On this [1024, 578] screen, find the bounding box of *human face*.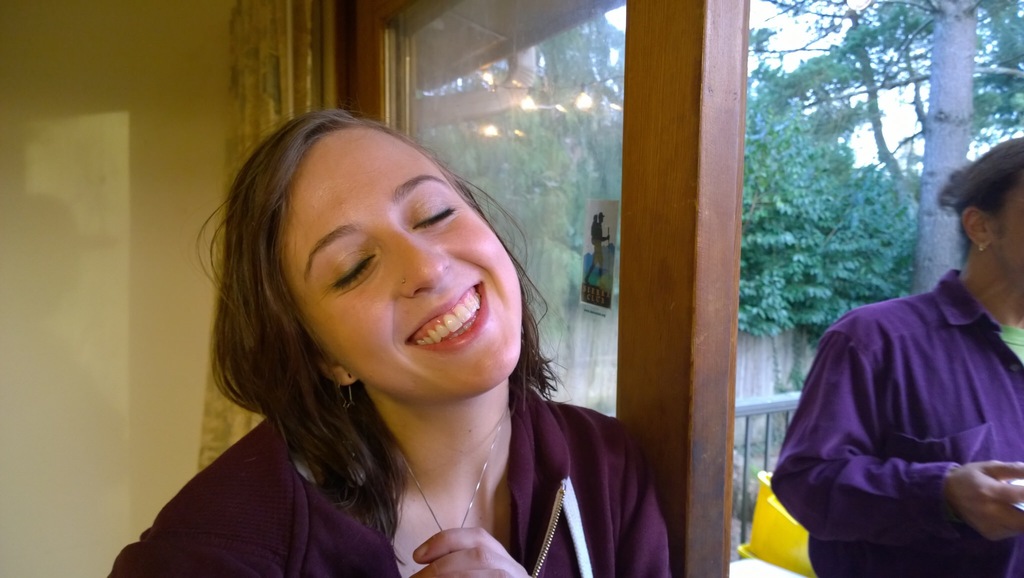
Bounding box: select_region(283, 116, 530, 402).
